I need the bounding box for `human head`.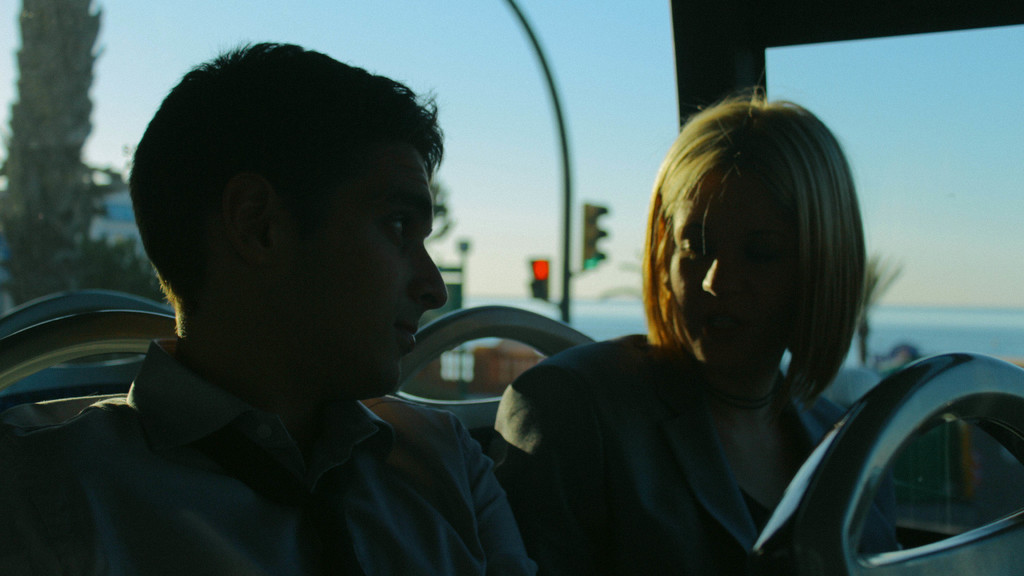
Here it is: pyautogui.locateOnScreen(636, 91, 881, 410).
